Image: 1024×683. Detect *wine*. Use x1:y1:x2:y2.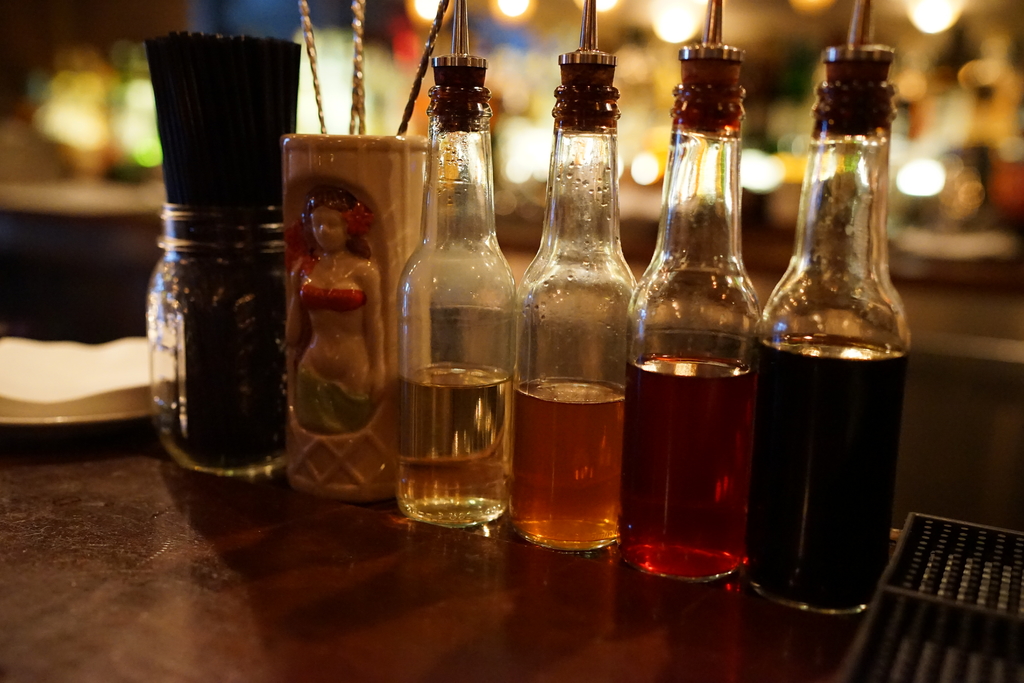
400:51:531:513.
